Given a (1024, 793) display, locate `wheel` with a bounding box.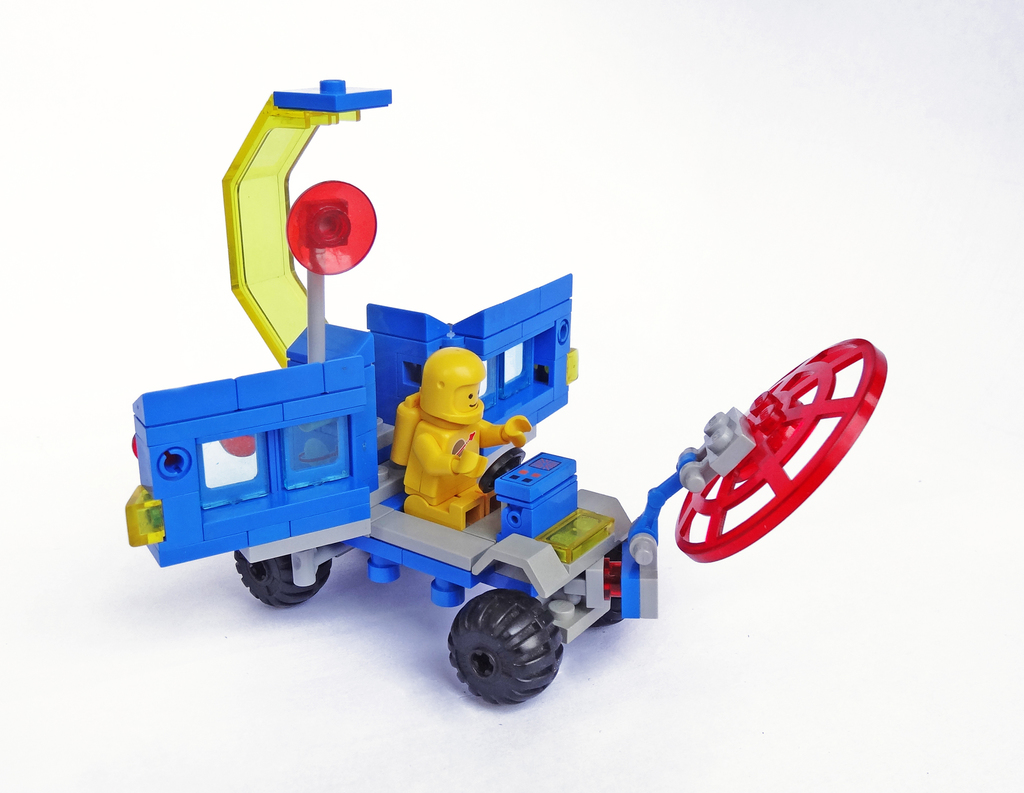
Located: bbox=[474, 448, 525, 495].
